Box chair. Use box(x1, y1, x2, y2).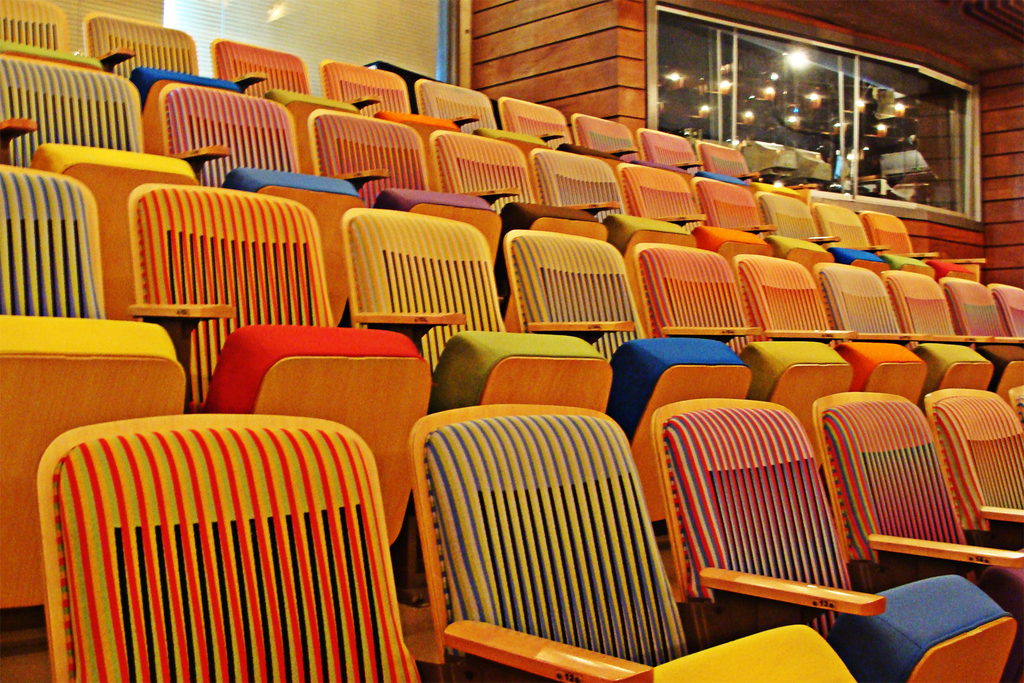
box(428, 129, 623, 261).
